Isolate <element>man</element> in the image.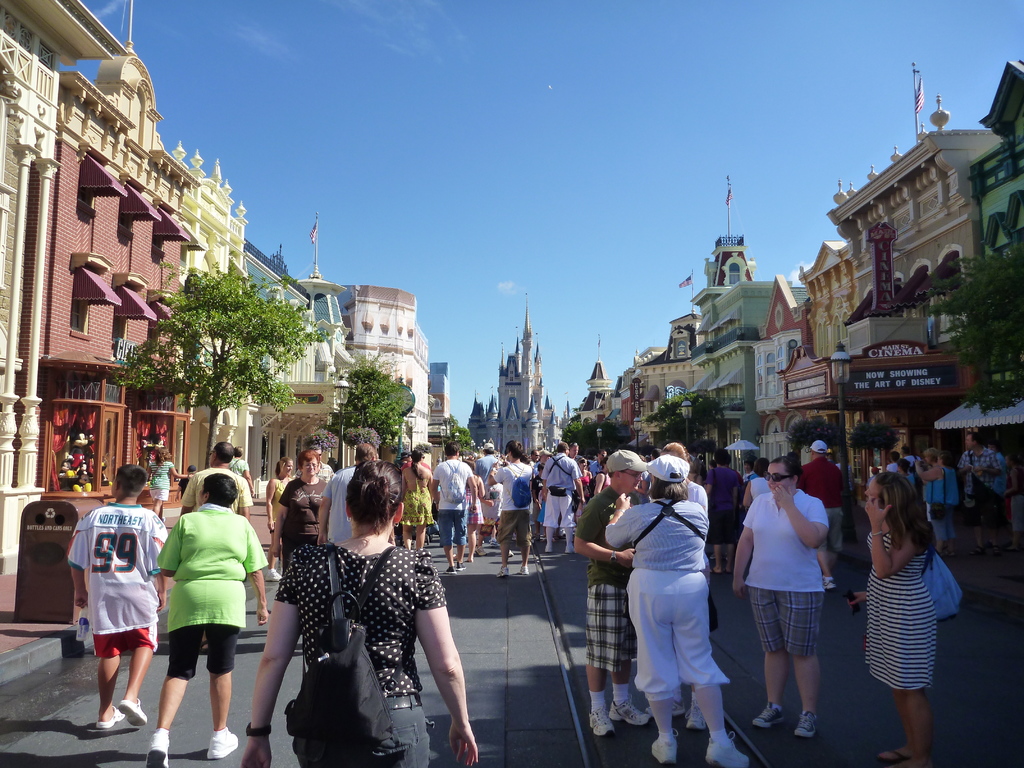
Isolated region: (left=796, top=440, right=846, bottom=588).
